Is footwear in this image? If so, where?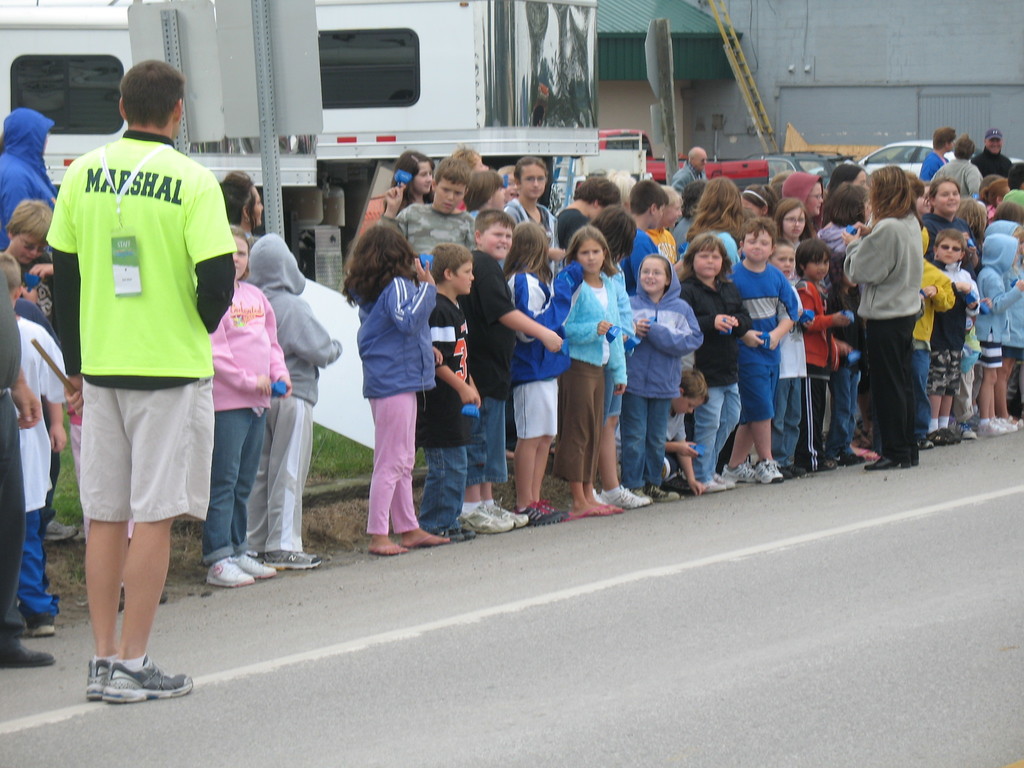
Yes, at bbox=[750, 460, 783, 484].
